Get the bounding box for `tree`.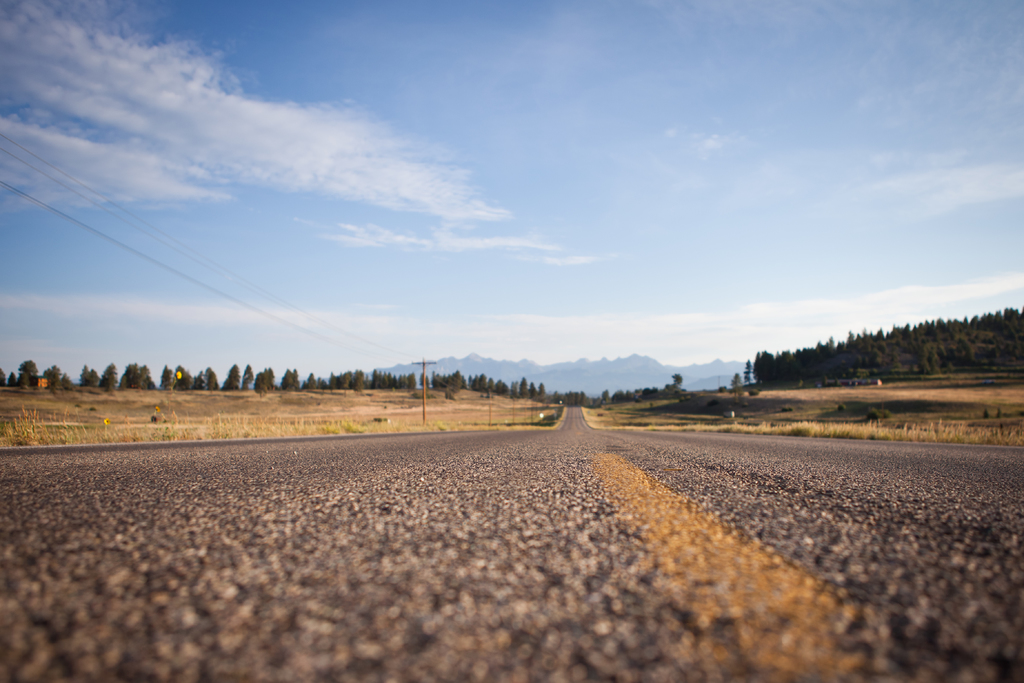
[left=420, top=367, right=465, bottom=386].
